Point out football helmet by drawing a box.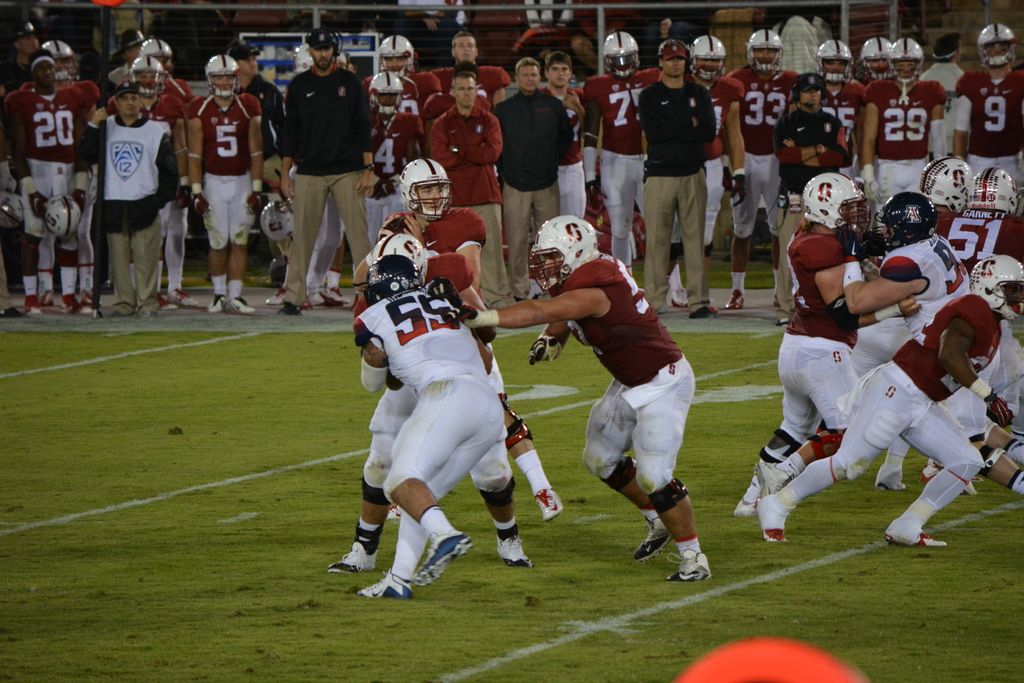
crop(125, 58, 165, 103).
